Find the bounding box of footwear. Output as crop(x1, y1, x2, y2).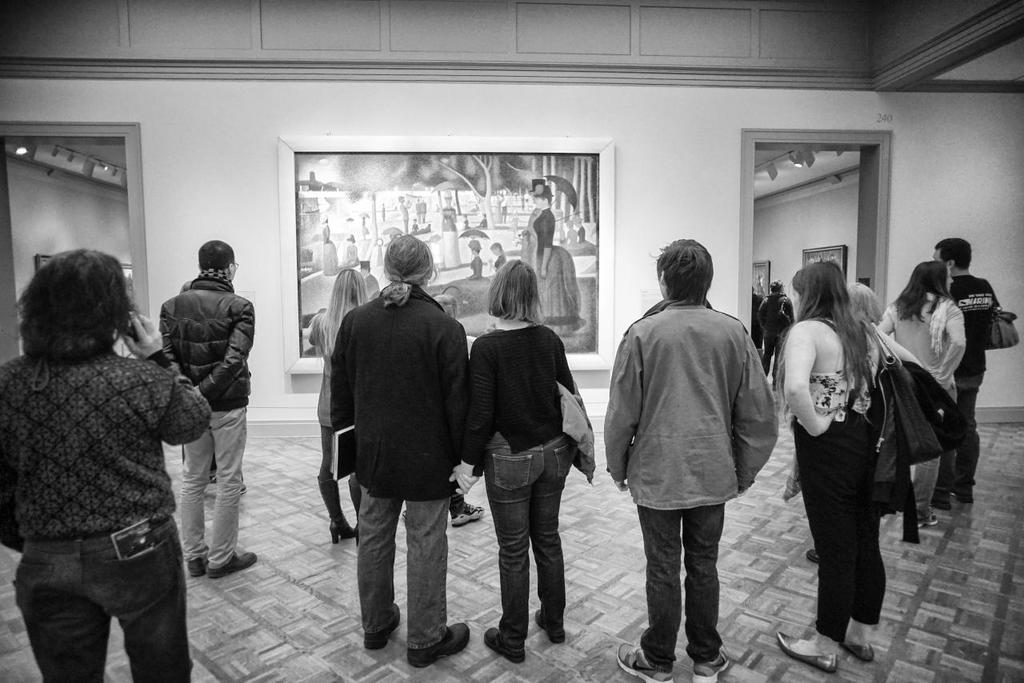
crop(929, 490, 978, 514).
